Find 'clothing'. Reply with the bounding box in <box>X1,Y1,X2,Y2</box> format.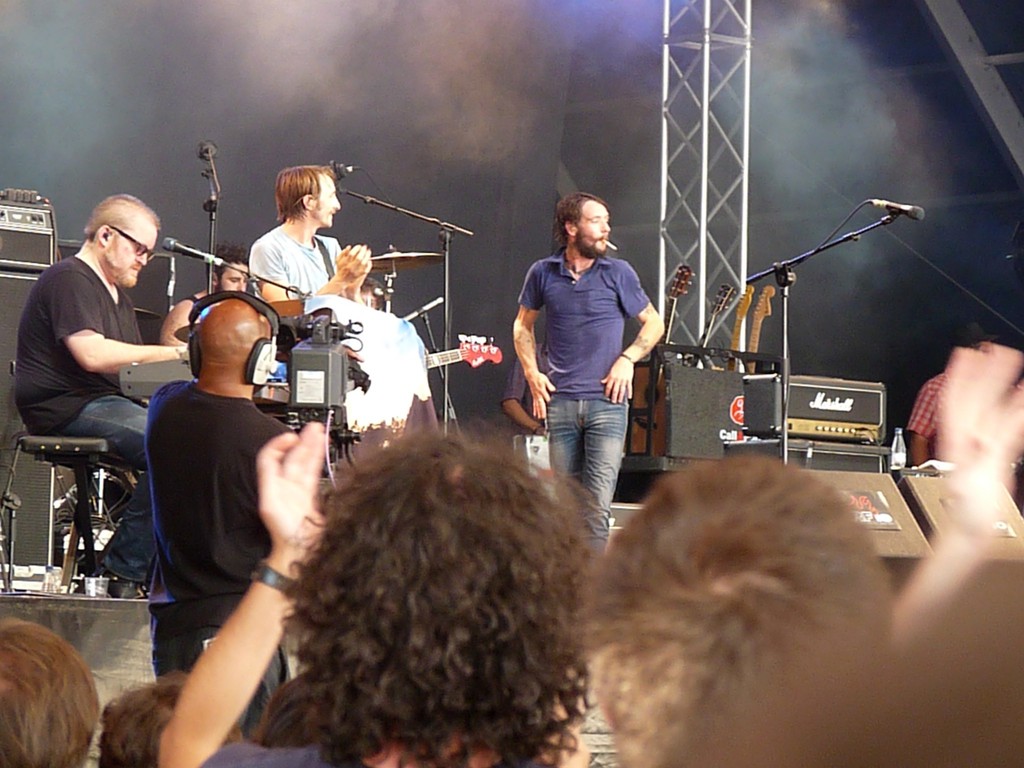
<box>255,219,348,324</box>.
